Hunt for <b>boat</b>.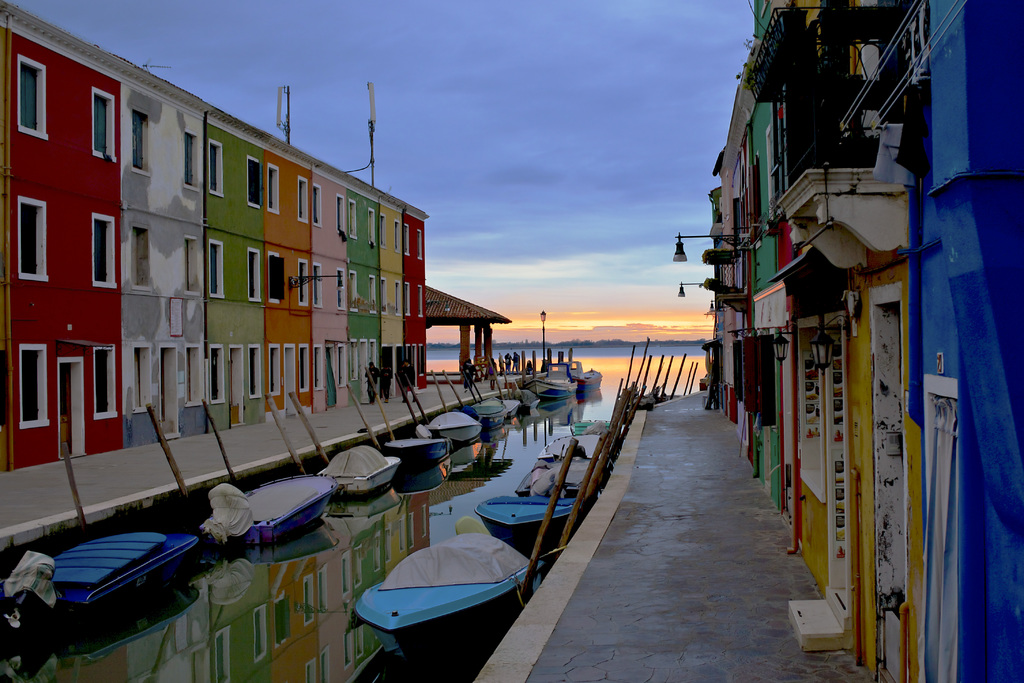
Hunted down at 416:404:485:450.
